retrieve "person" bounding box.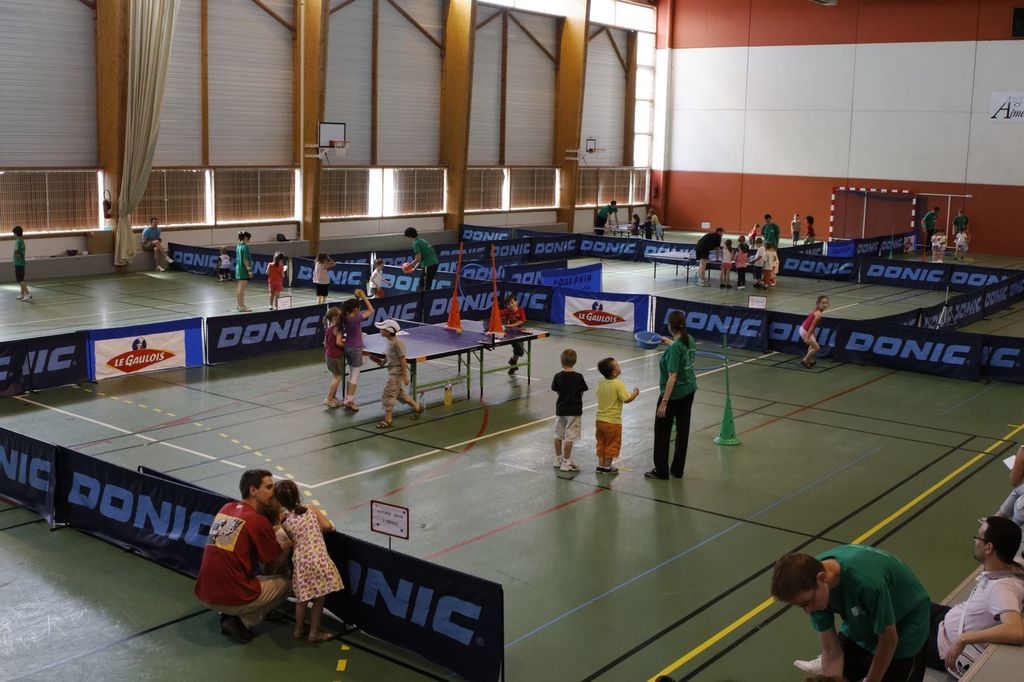
Bounding box: x1=311 y1=252 x2=336 y2=306.
